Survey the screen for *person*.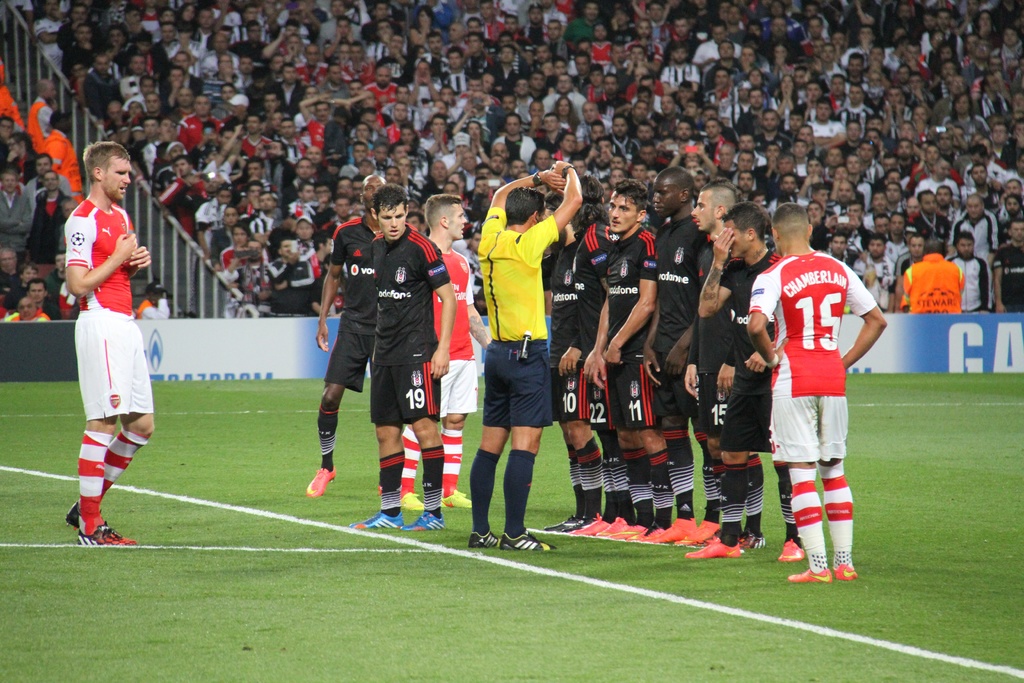
Survey found: rect(350, 179, 461, 530).
